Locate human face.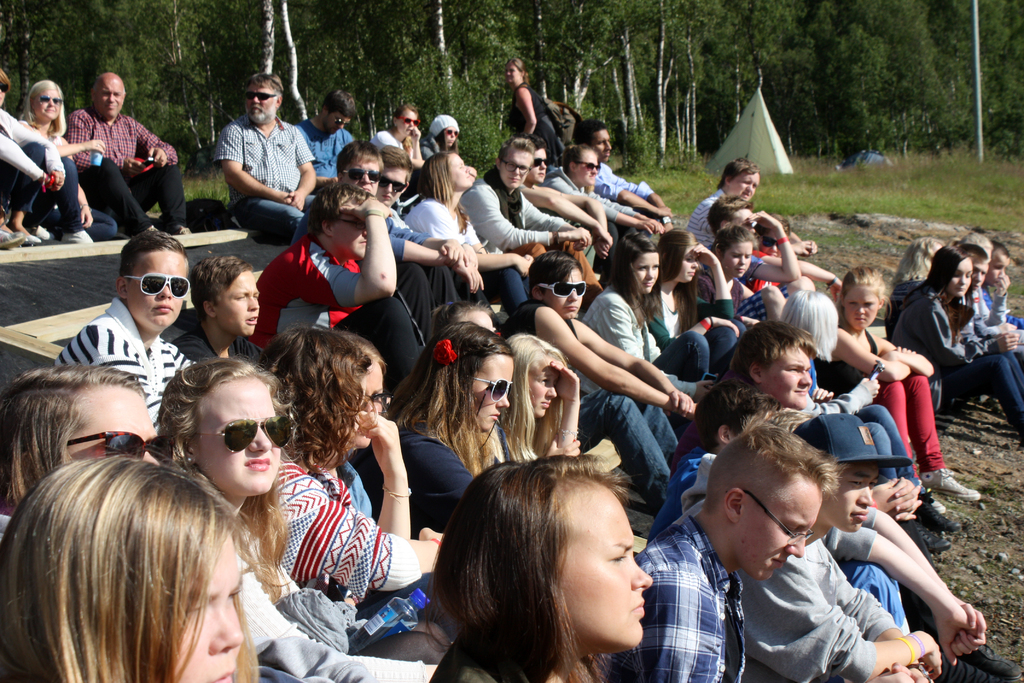
Bounding box: 970, 263, 989, 289.
